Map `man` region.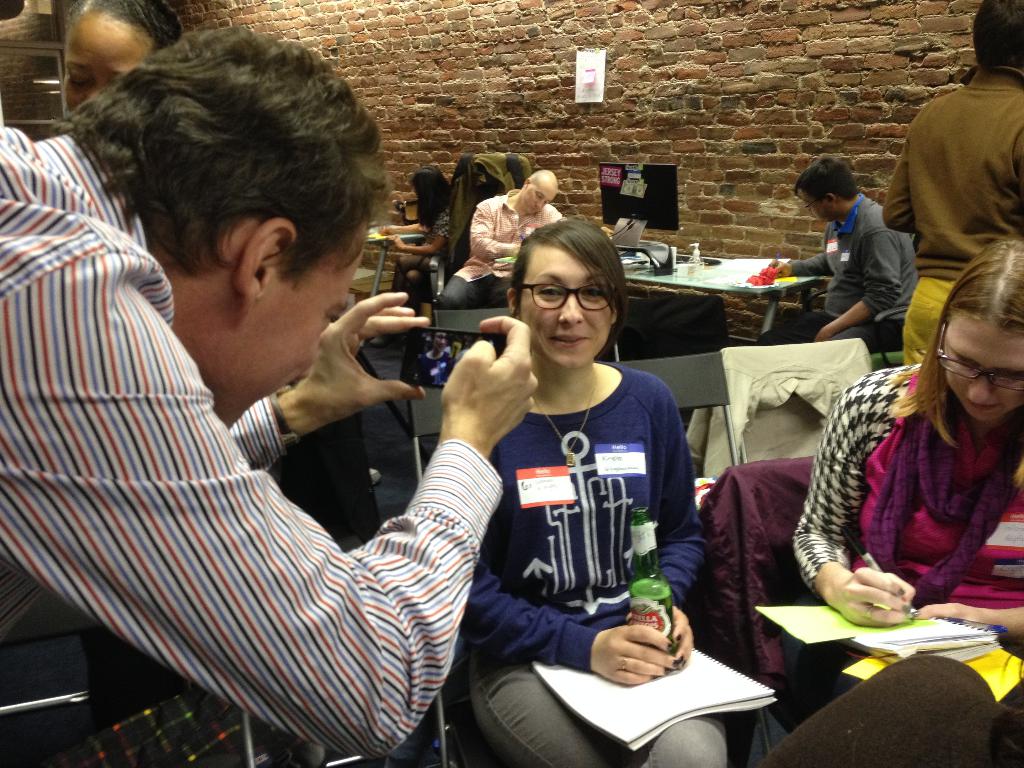
Mapped to 883:0:1023:369.
